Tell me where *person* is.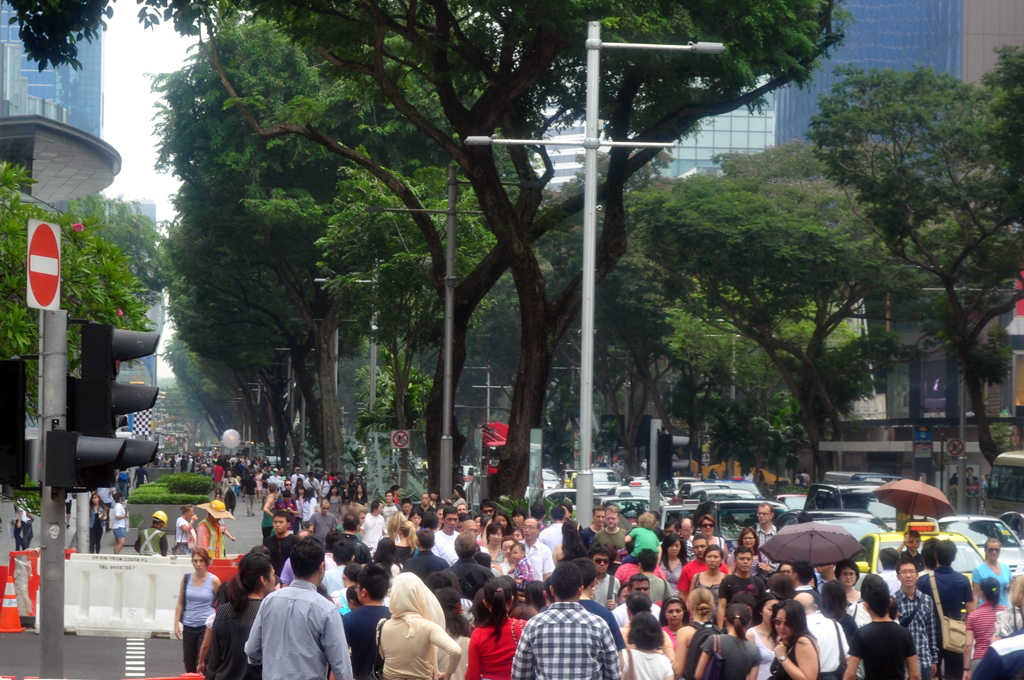
*person* is at (x1=174, y1=550, x2=218, y2=674).
